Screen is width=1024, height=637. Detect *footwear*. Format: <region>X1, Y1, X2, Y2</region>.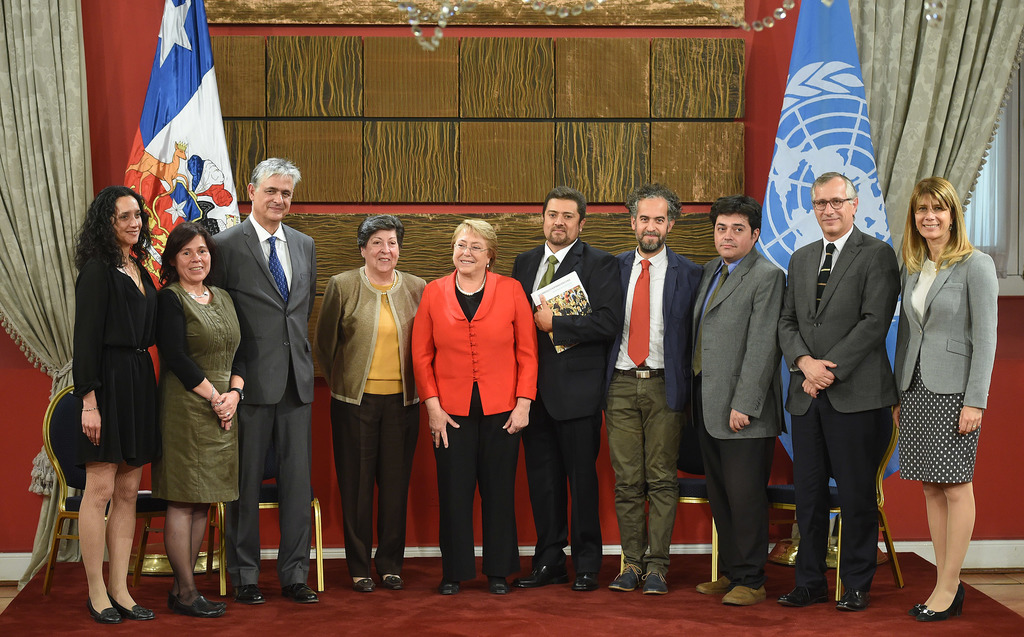
<region>237, 584, 271, 605</region>.
